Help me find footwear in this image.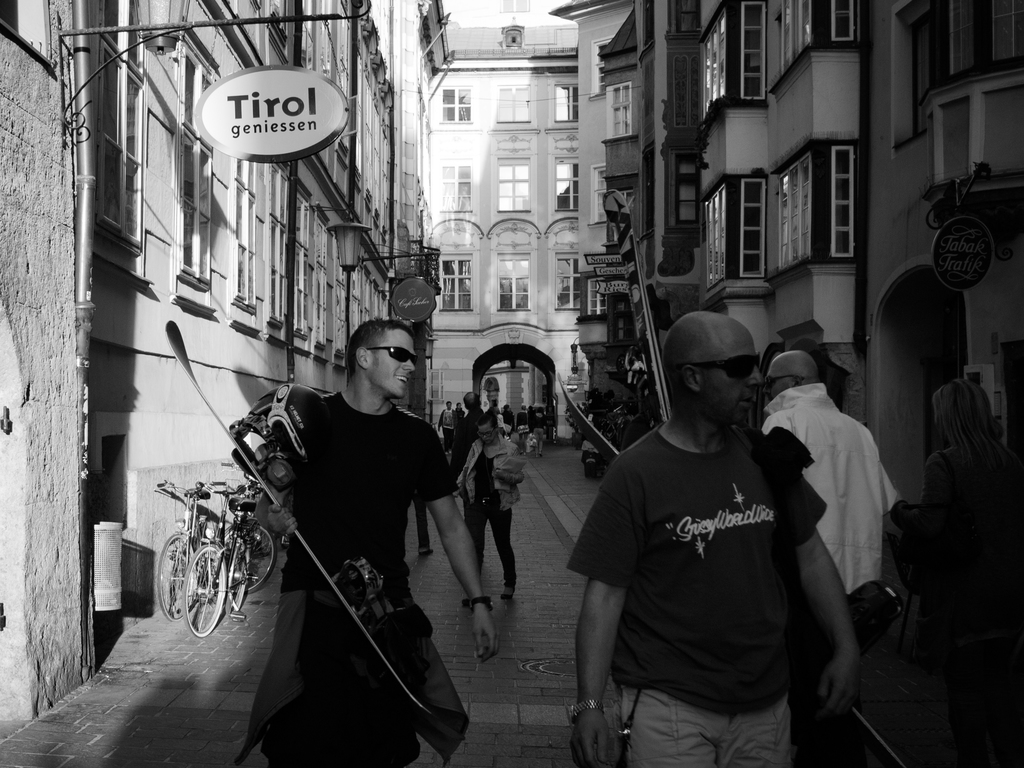
Found it: box(500, 588, 513, 598).
